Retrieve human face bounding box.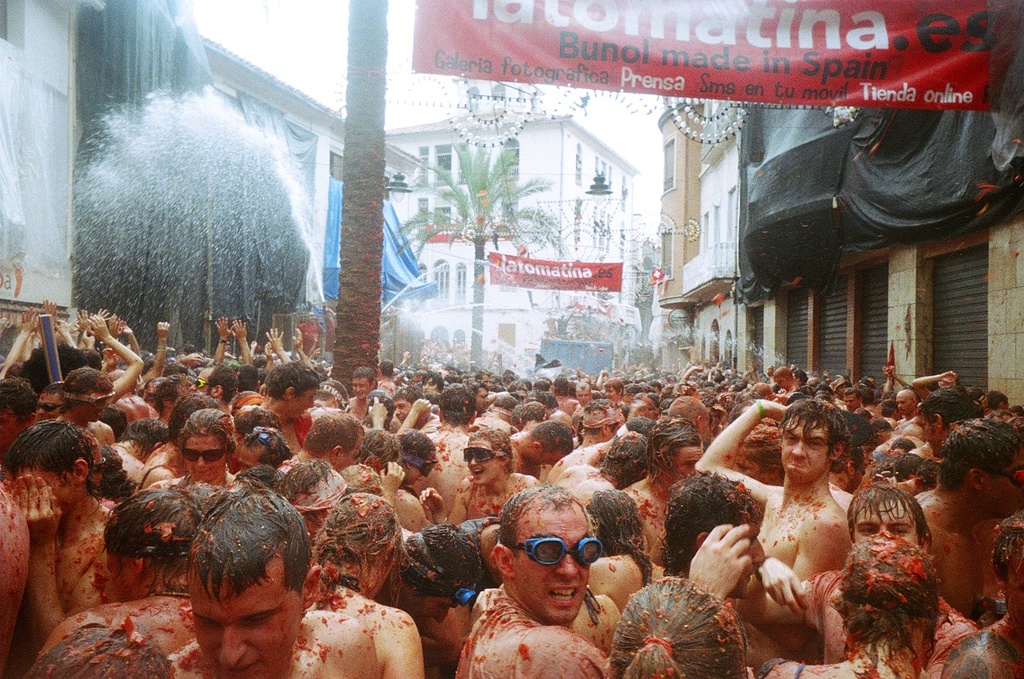
Bounding box: [left=781, top=417, right=832, bottom=484].
